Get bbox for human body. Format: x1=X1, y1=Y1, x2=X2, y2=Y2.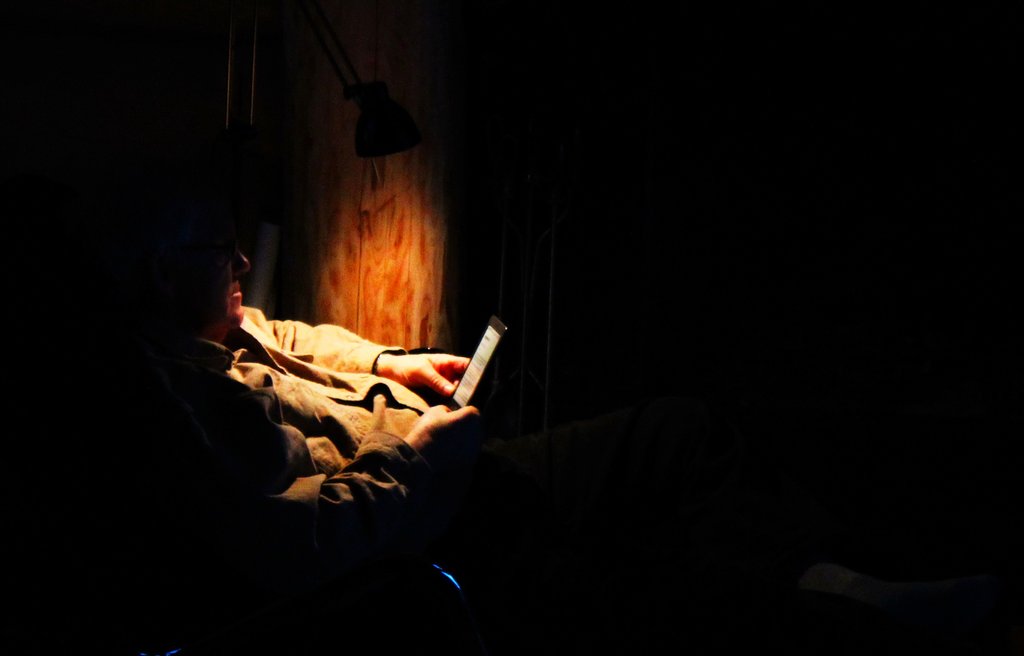
x1=177, y1=241, x2=538, y2=538.
